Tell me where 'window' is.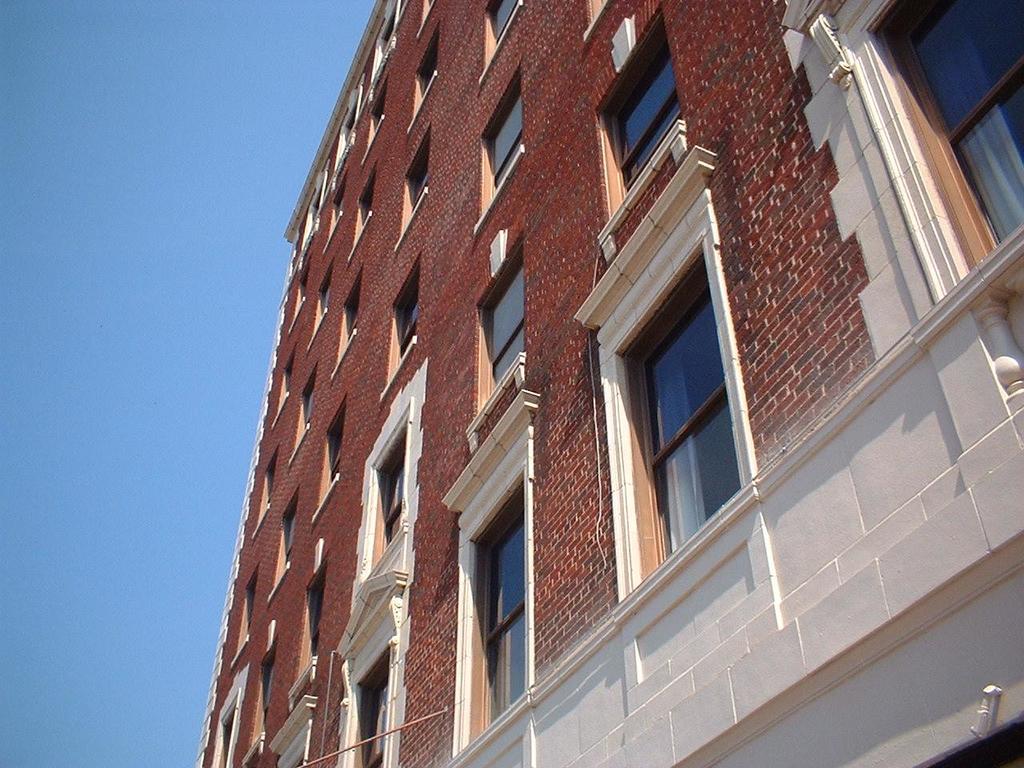
'window' is at BBox(393, 124, 432, 248).
